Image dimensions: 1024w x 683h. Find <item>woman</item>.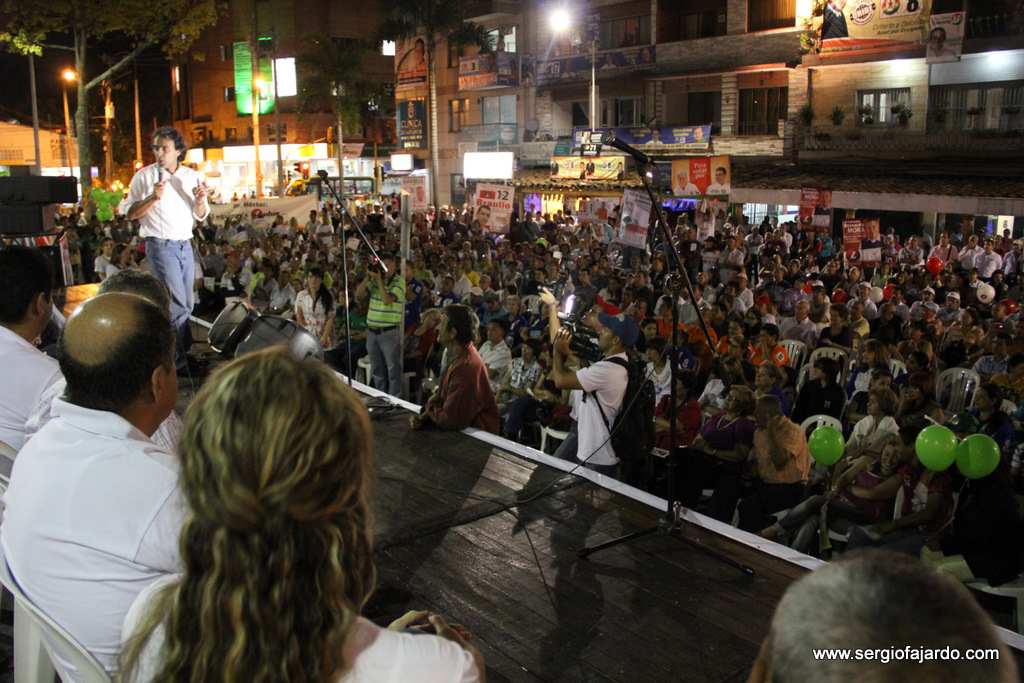
detection(709, 337, 757, 387).
